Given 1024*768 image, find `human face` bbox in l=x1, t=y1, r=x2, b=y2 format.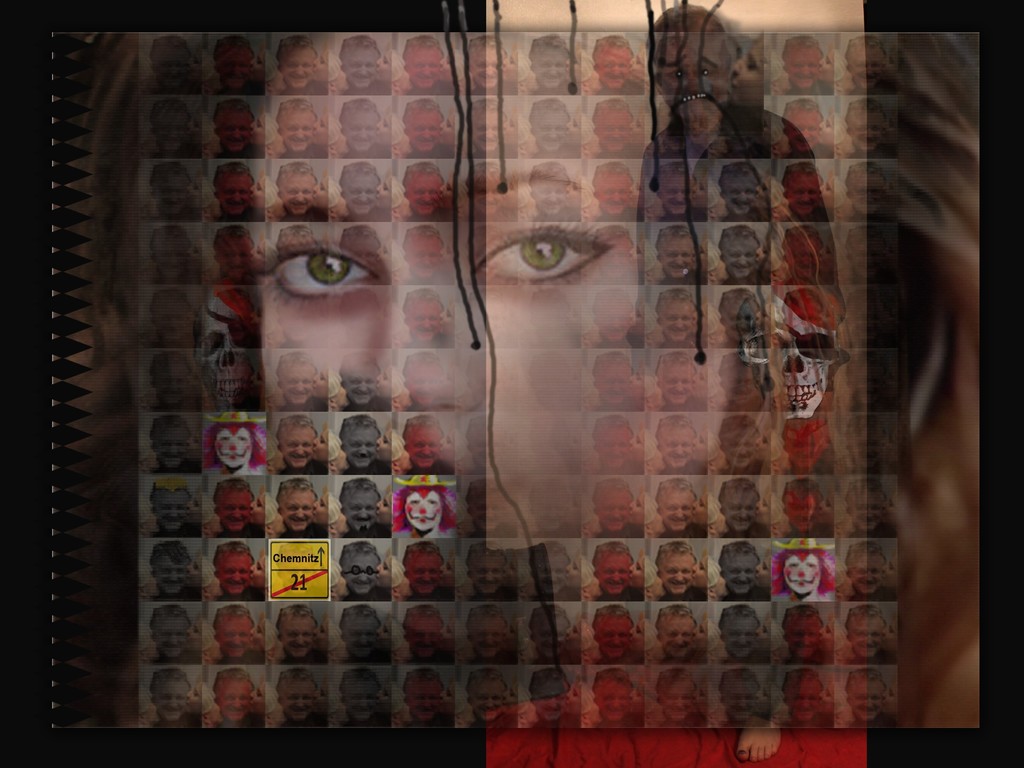
l=281, t=175, r=317, b=216.
